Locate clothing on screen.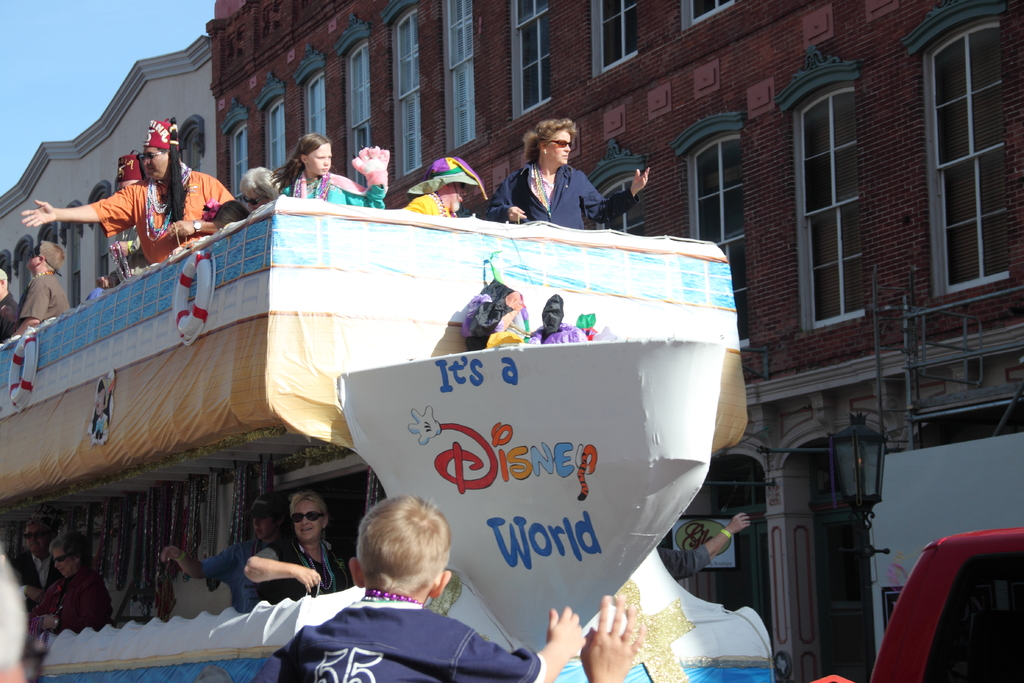
On screen at (203,537,273,616).
